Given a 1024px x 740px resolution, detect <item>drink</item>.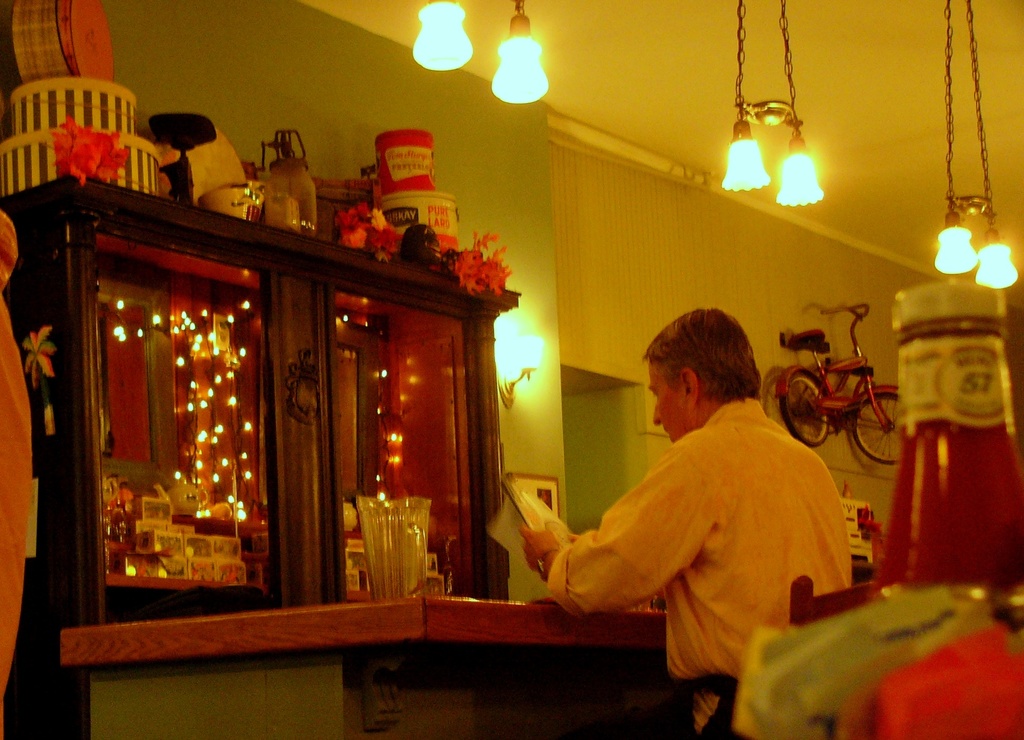
pyautogui.locateOnScreen(903, 236, 1005, 632).
